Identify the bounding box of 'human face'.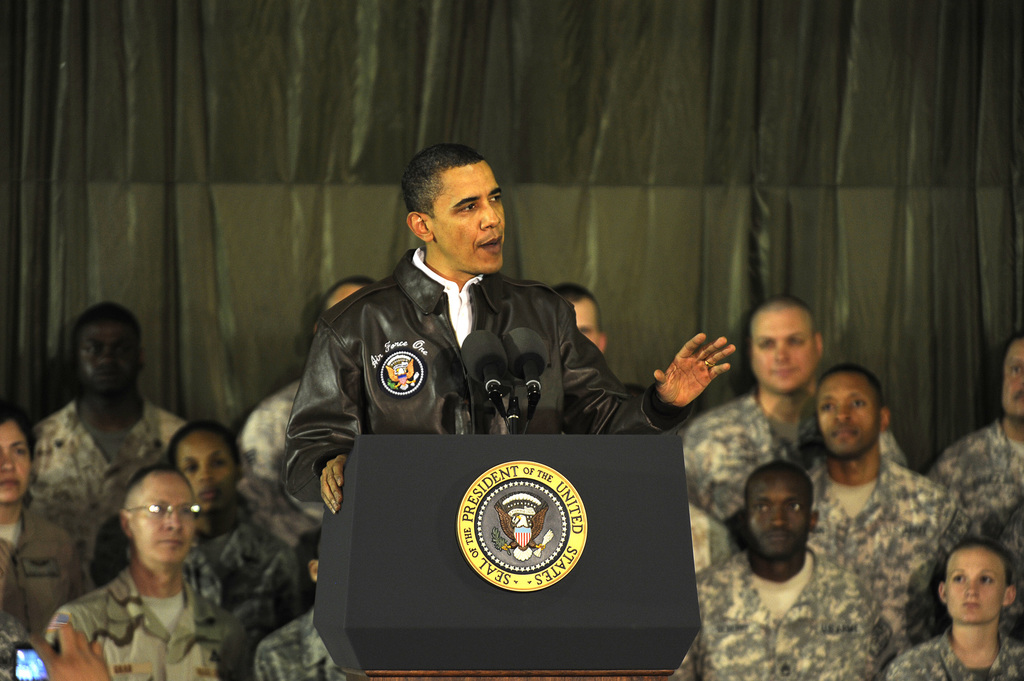
<bbox>173, 433, 237, 517</bbox>.
